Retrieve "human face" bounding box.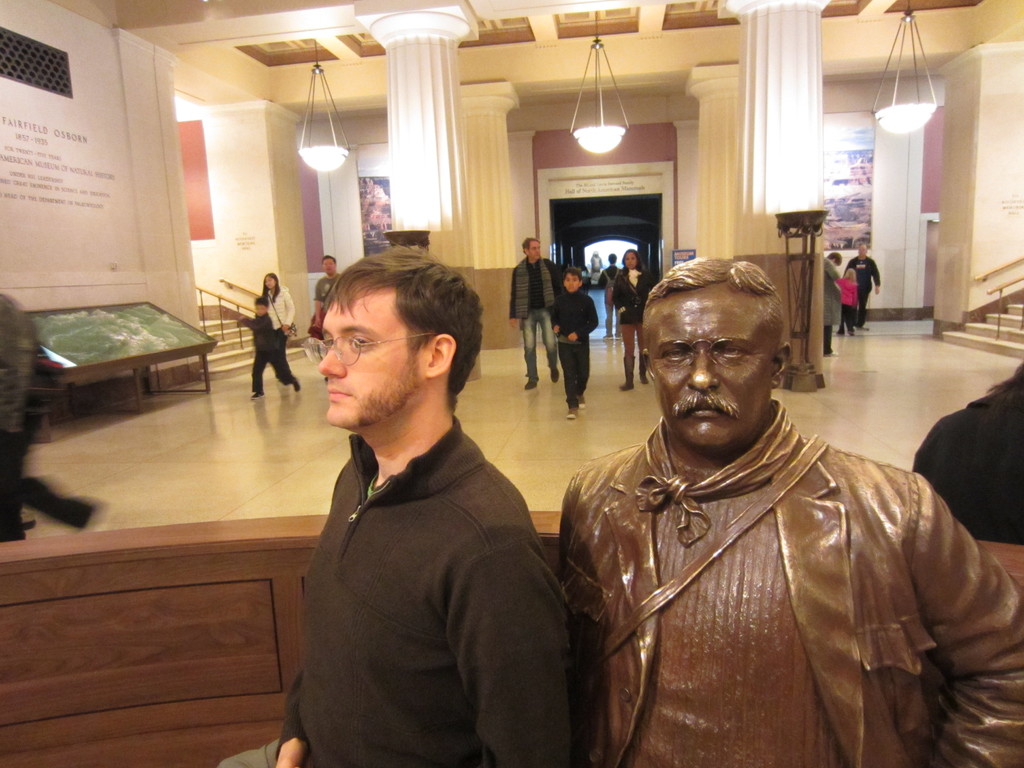
Bounding box: [265,280,278,287].
